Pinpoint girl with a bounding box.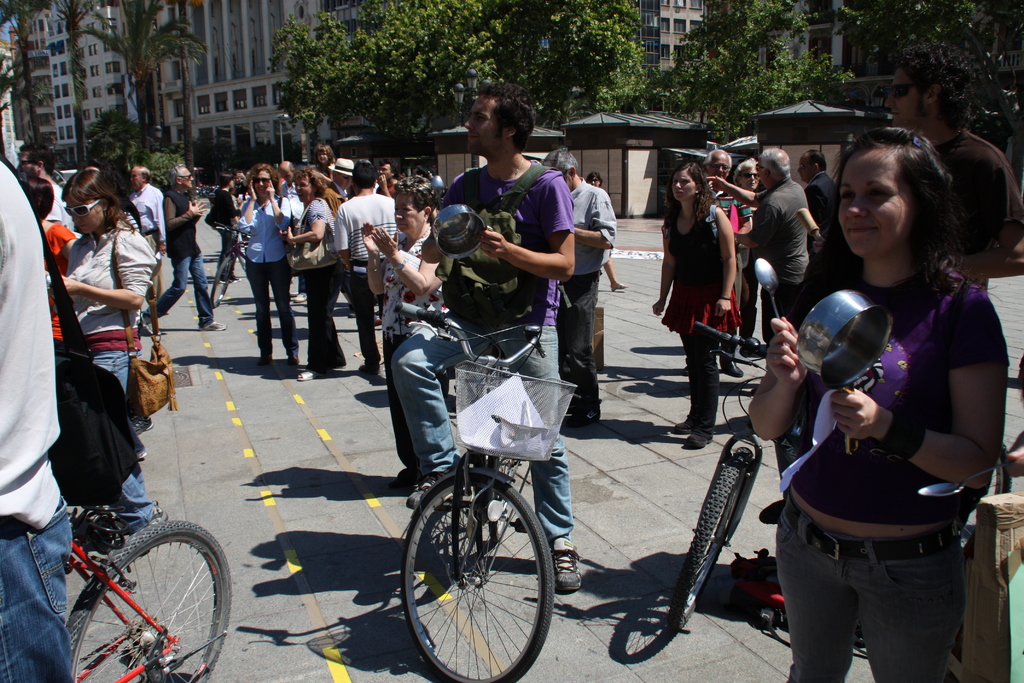
Rect(651, 165, 744, 450).
